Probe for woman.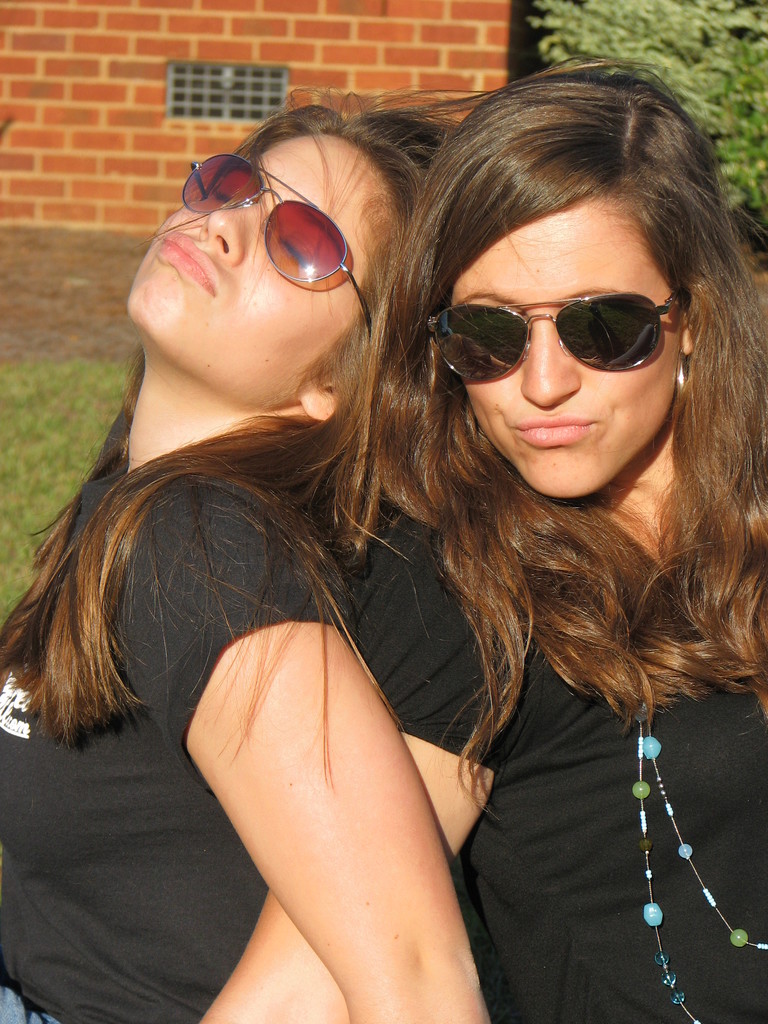
Probe result: <bbox>199, 41, 767, 1023</bbox>.
